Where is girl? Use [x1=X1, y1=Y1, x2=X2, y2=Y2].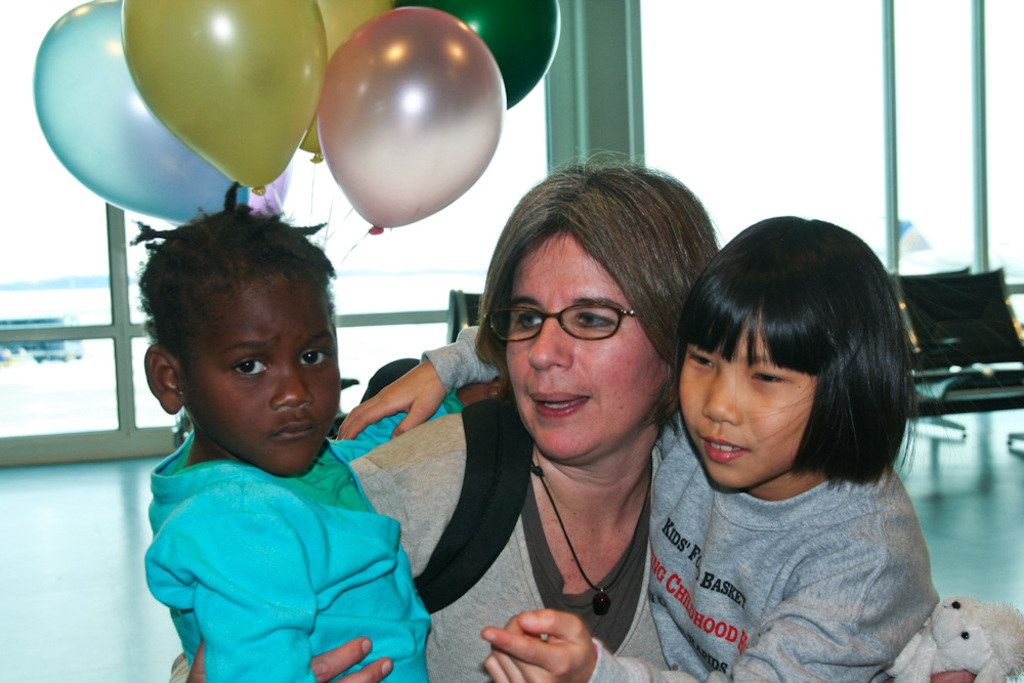
[x1=335, y1=217, x2=941, y2=682].
